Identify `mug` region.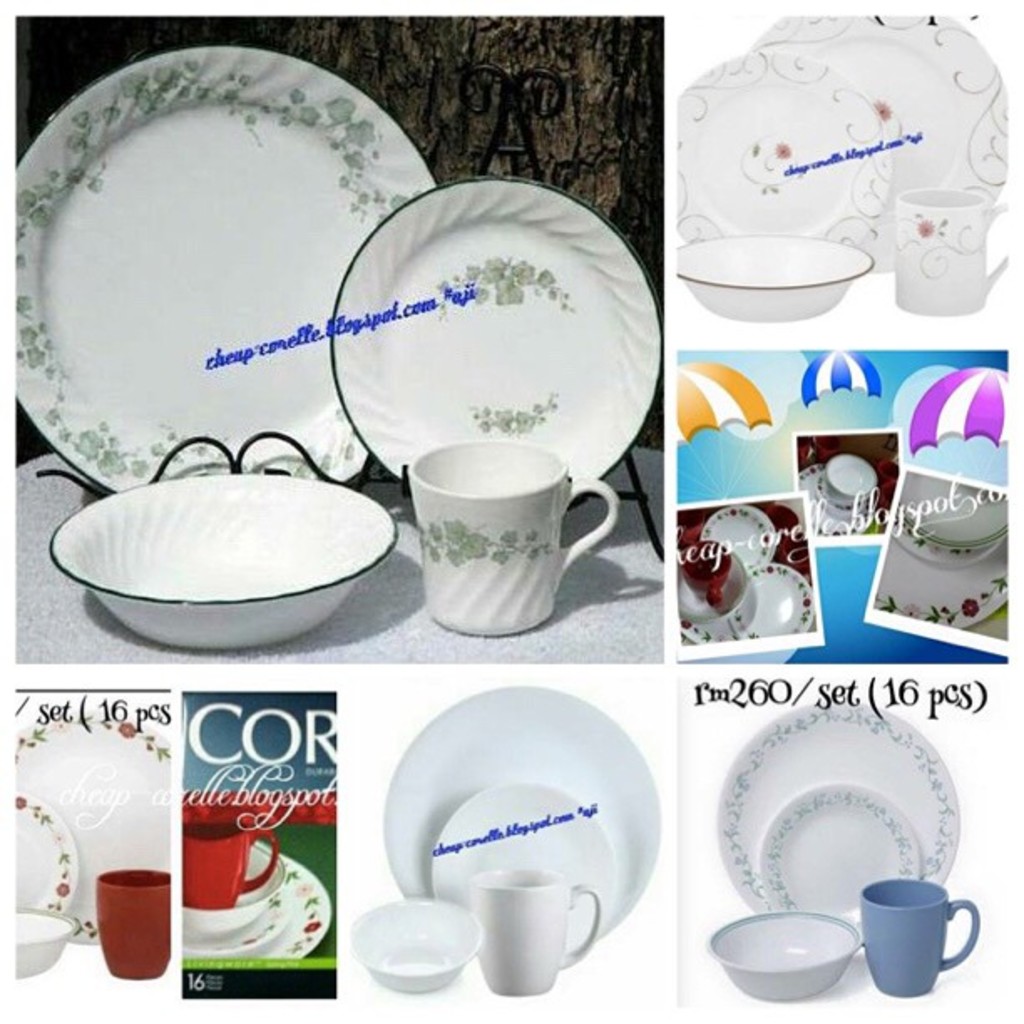
Region: Rect(89, 862, 181, 975).
